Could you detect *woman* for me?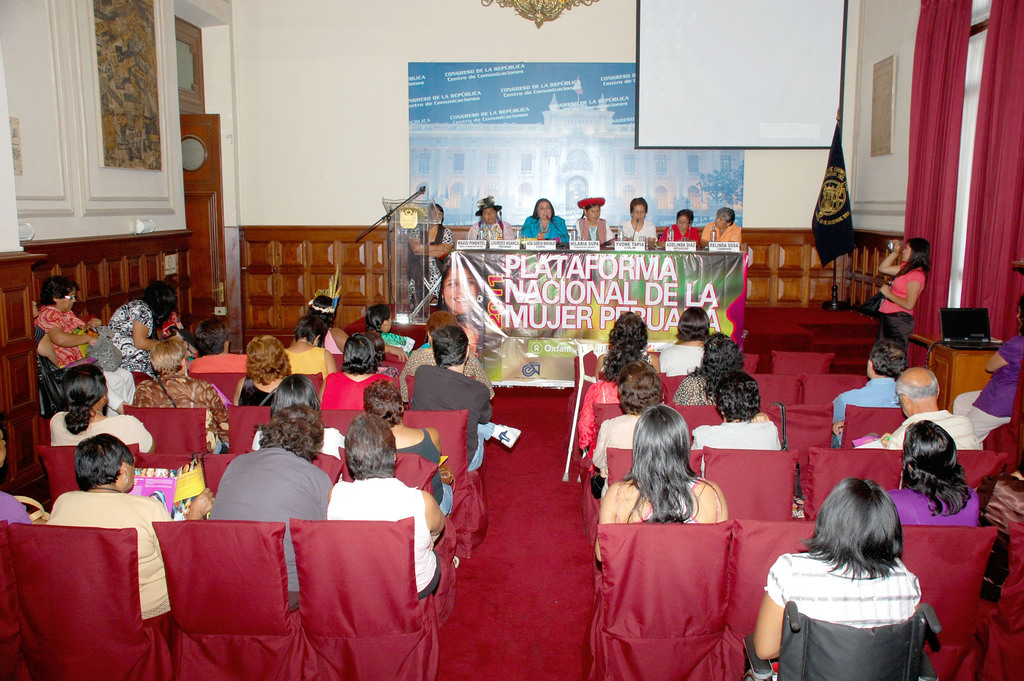
Detection result: bbox=[396, 309, 496, 406].
